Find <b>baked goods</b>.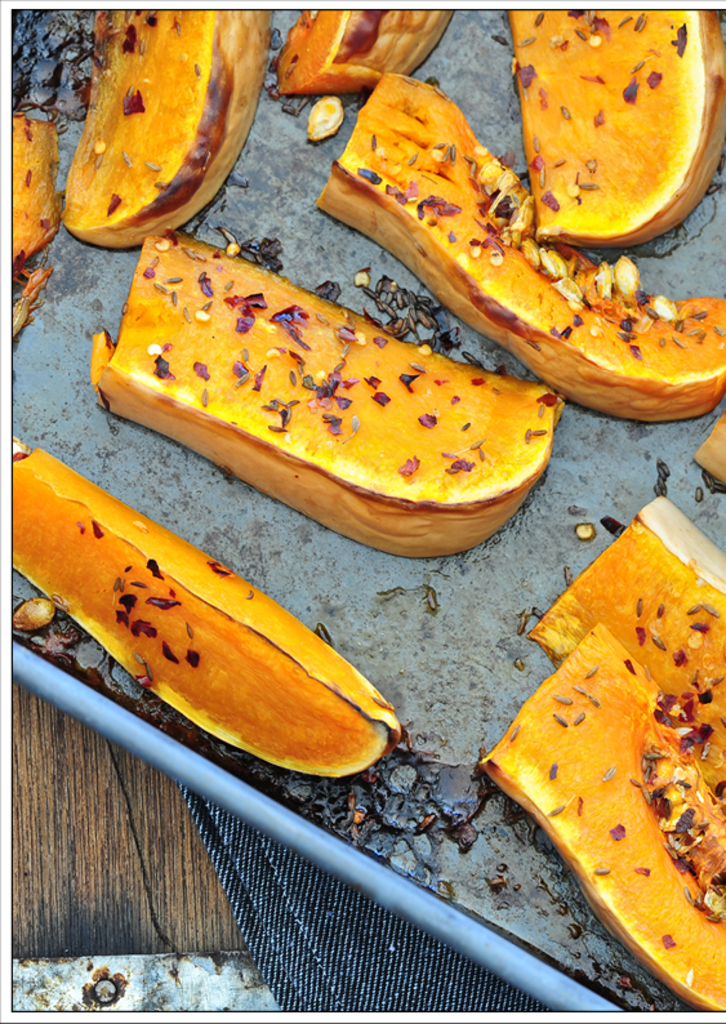
[125, 165, 588, 537].
